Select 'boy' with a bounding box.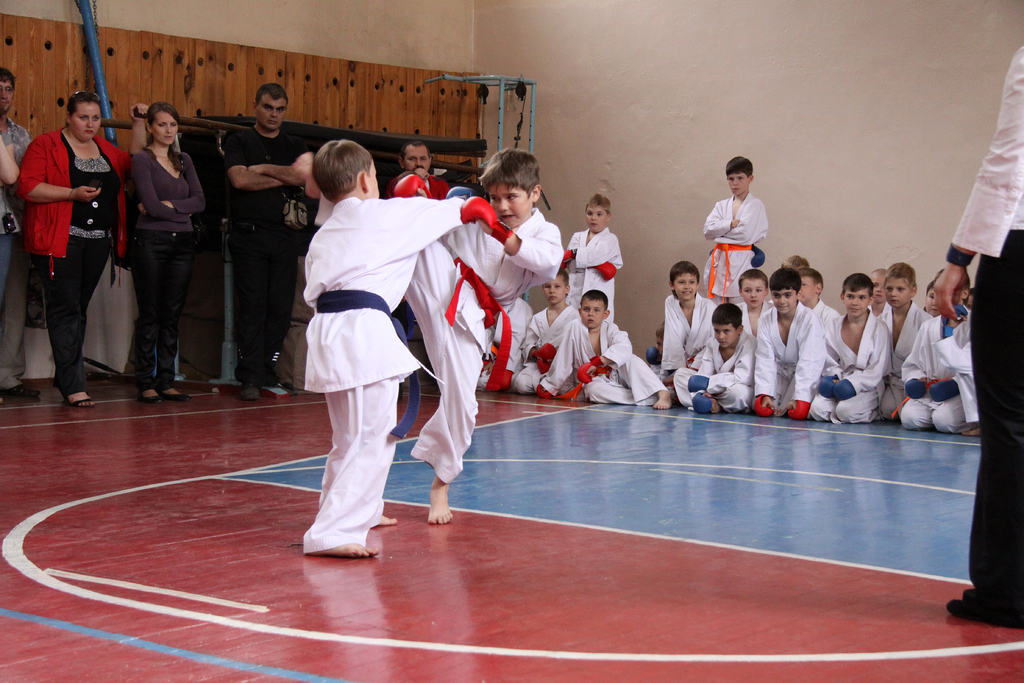
locate(655, 259, 712, 379).
